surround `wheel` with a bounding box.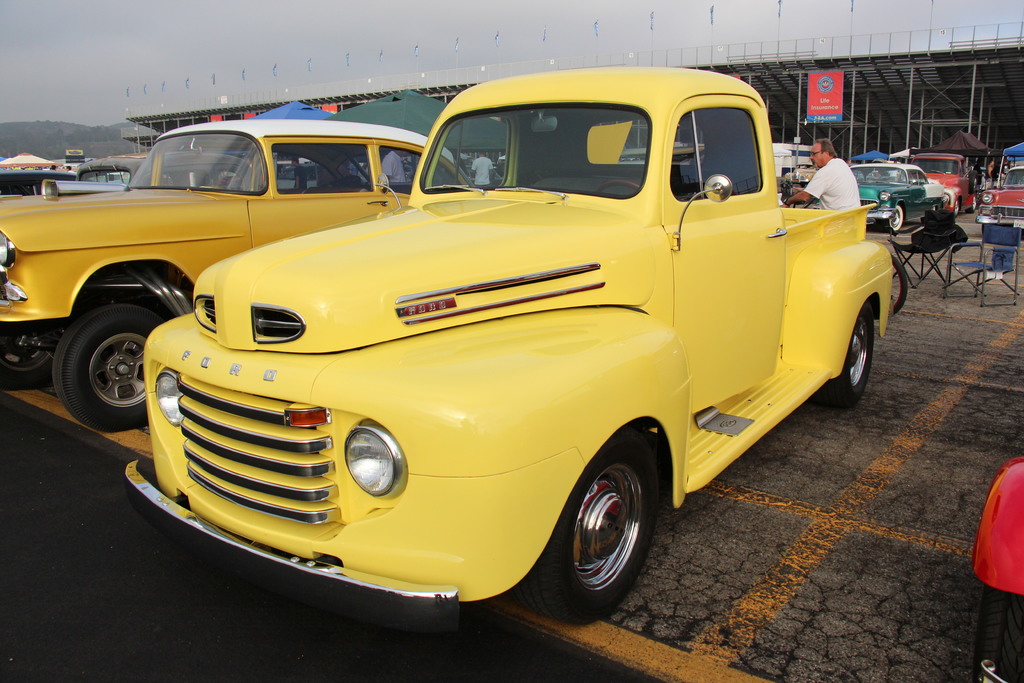
[x1=0, y1=318, x2=69, y2=384].
